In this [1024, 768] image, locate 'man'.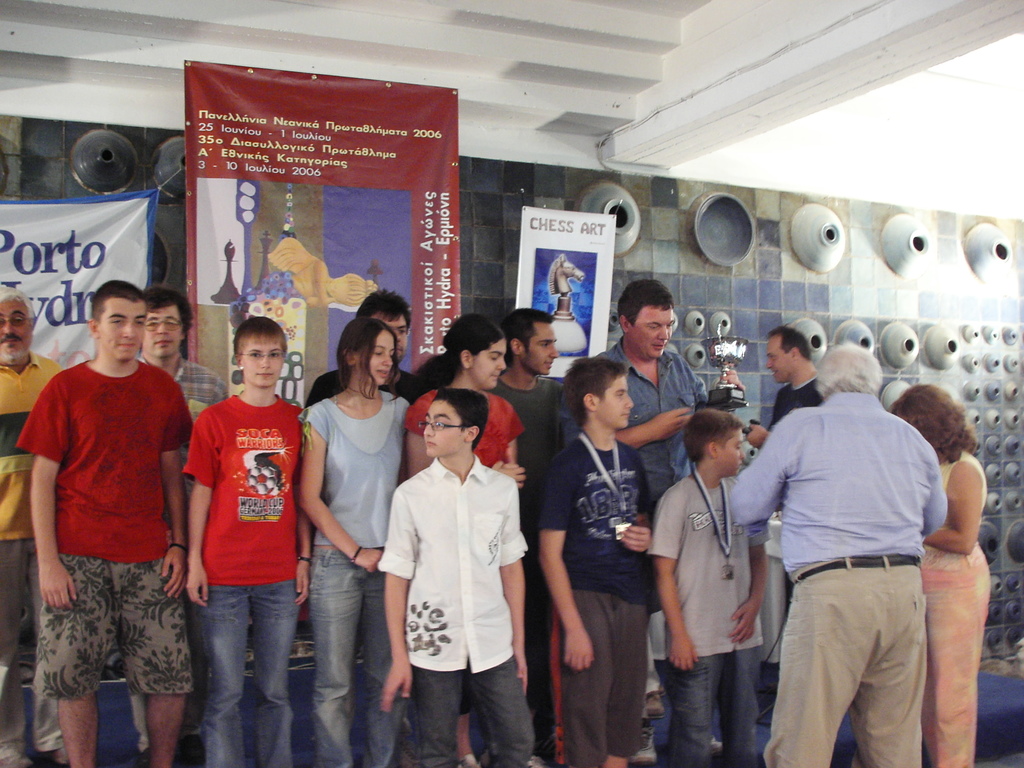
Bounding box: 727, 339, 945, 767.
